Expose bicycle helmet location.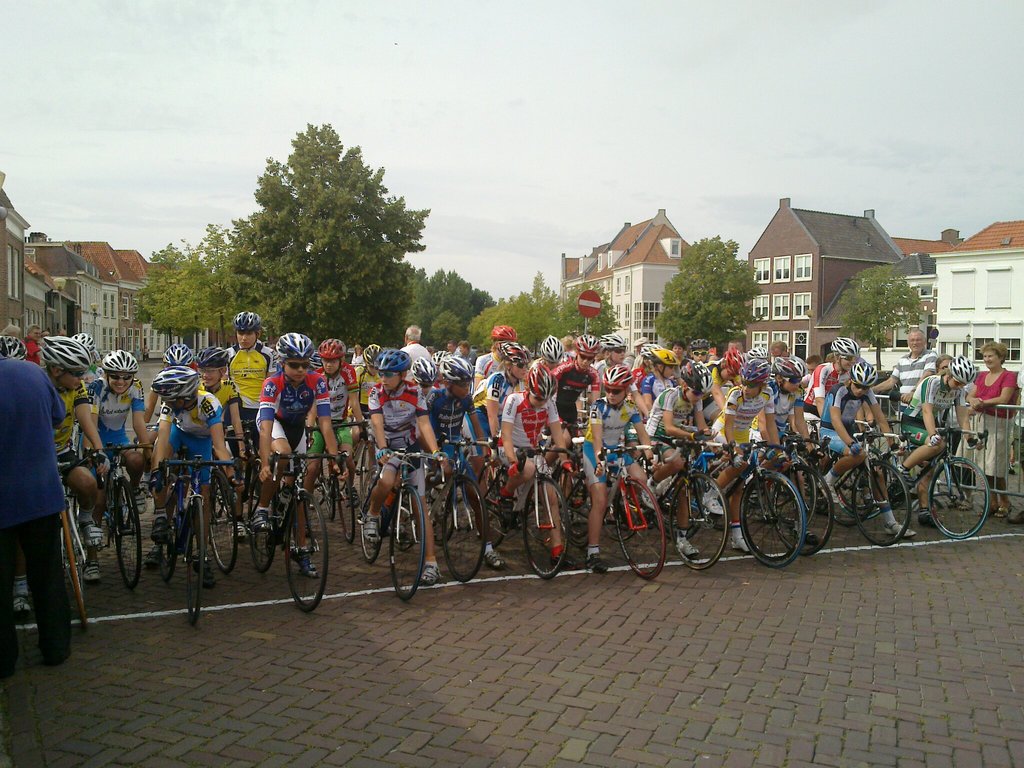
Exposed at x1=313, y1=333, x2=344, y2=360.
